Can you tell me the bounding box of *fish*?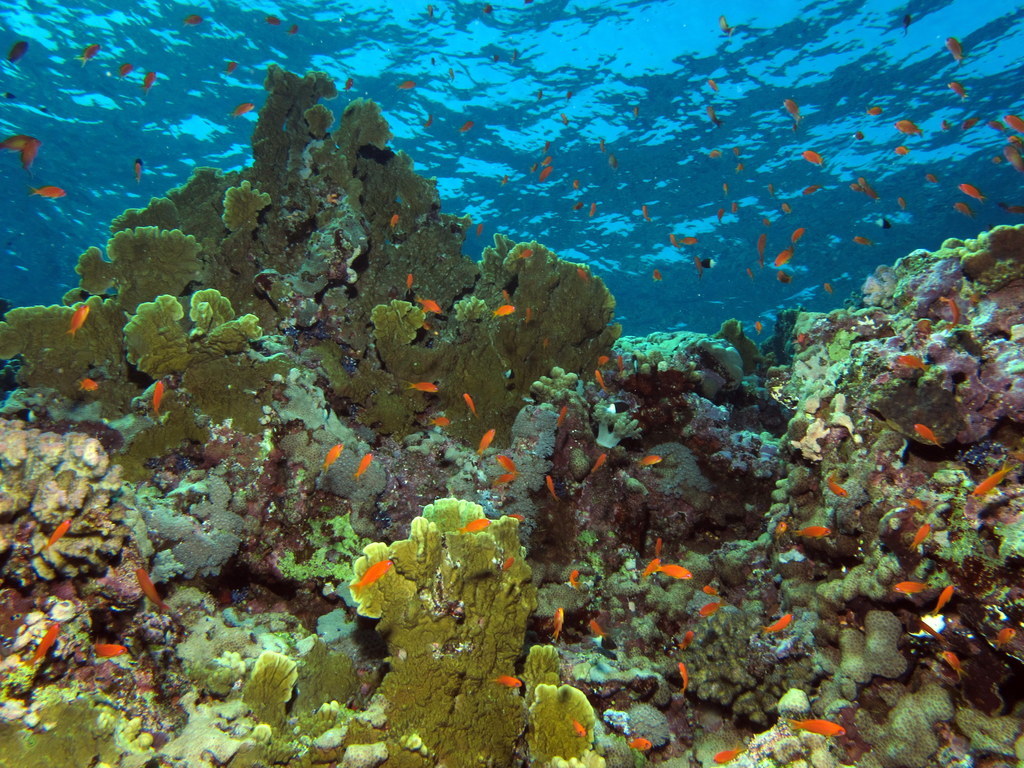
bbox(223, 63, 234, 70).
